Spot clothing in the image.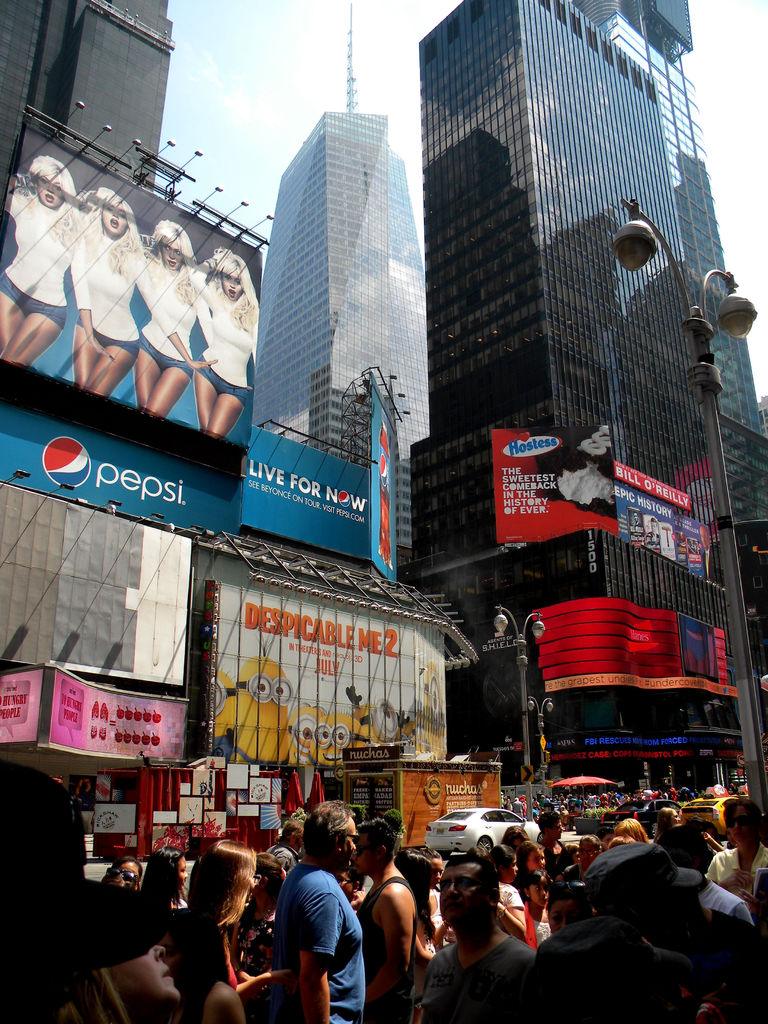
clothing found at x1=0, y1=188, x2=81, y2=321.
